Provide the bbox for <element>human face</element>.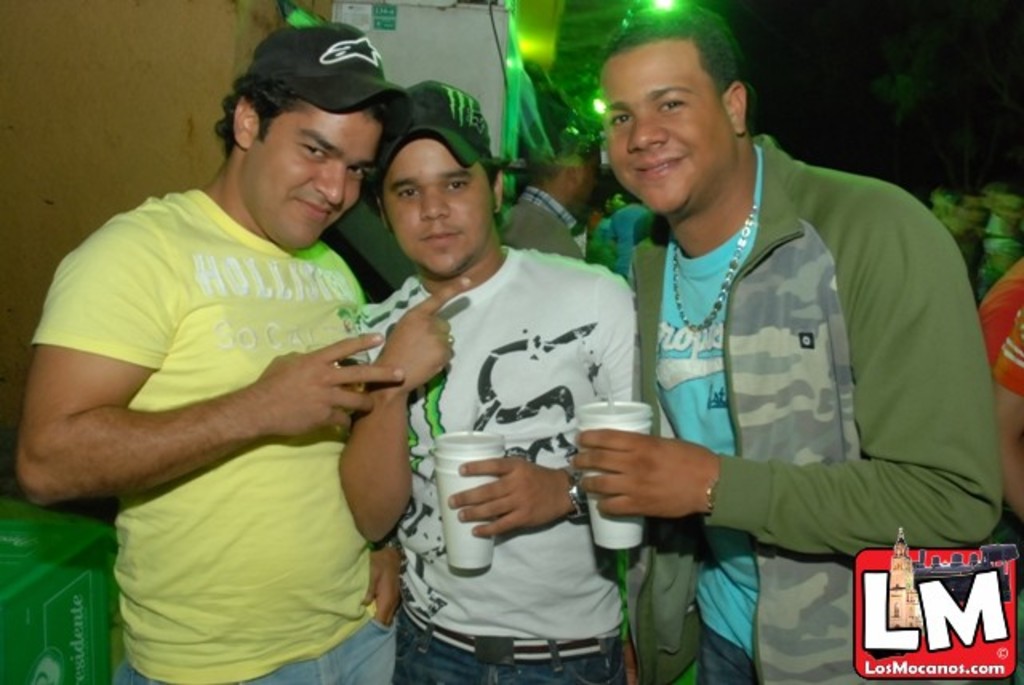
l=566, t=160, r=618, b=232.
